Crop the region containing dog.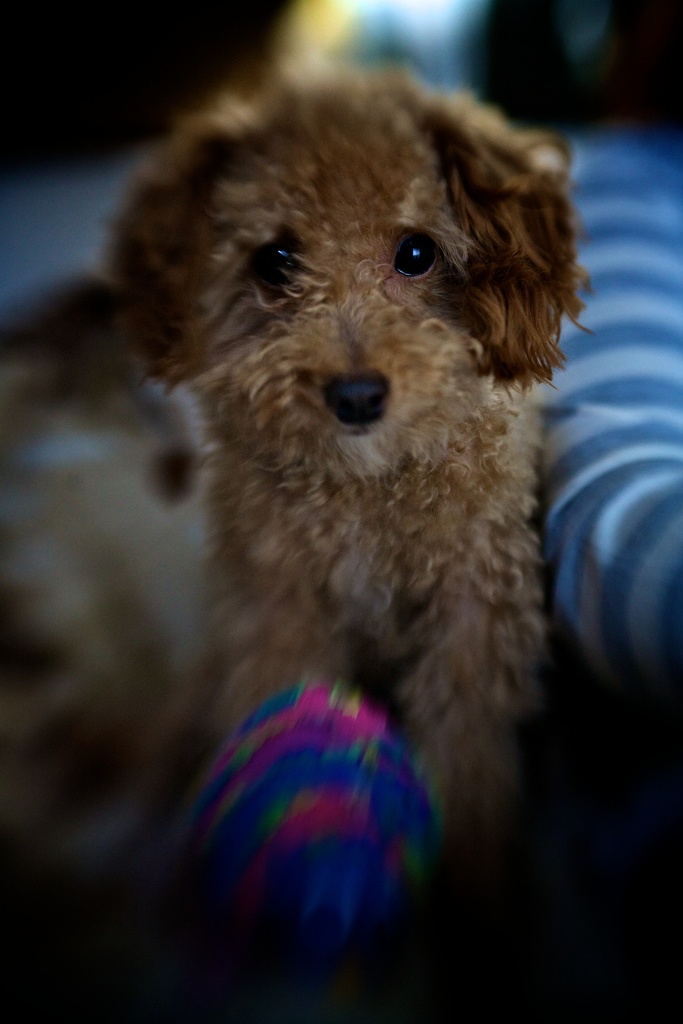
Crop region: locate(0, 59, 604, 879).
